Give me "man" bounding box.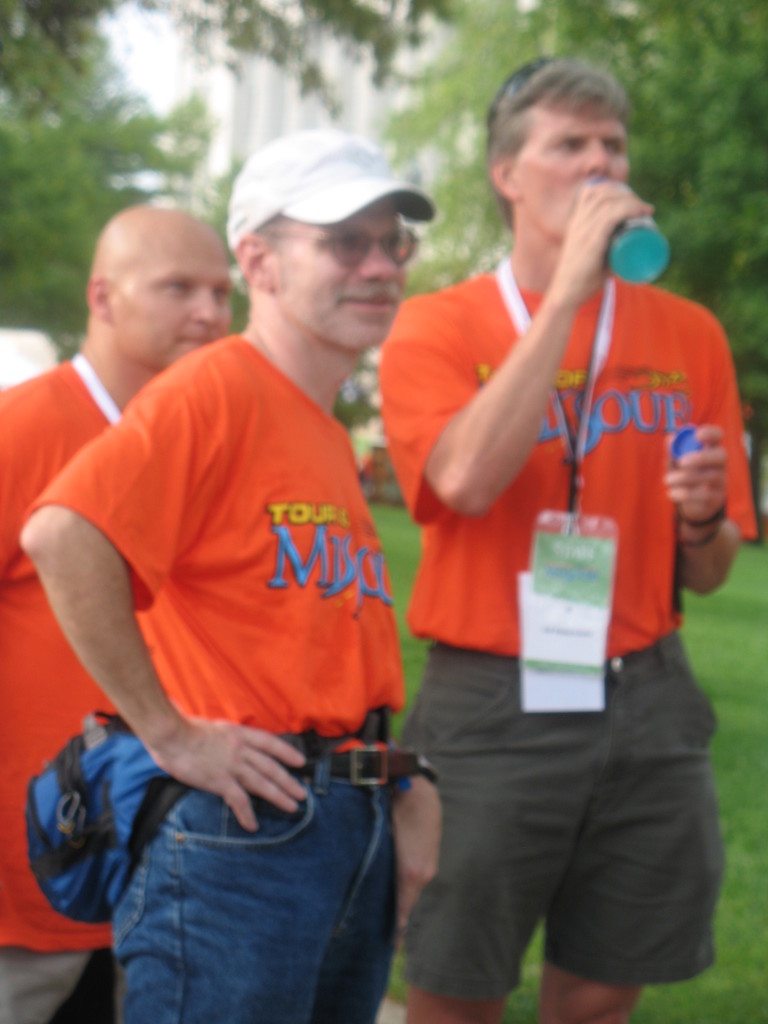
{"left": 371, "top": 54, "right": 756, "bottom": 1023}.
